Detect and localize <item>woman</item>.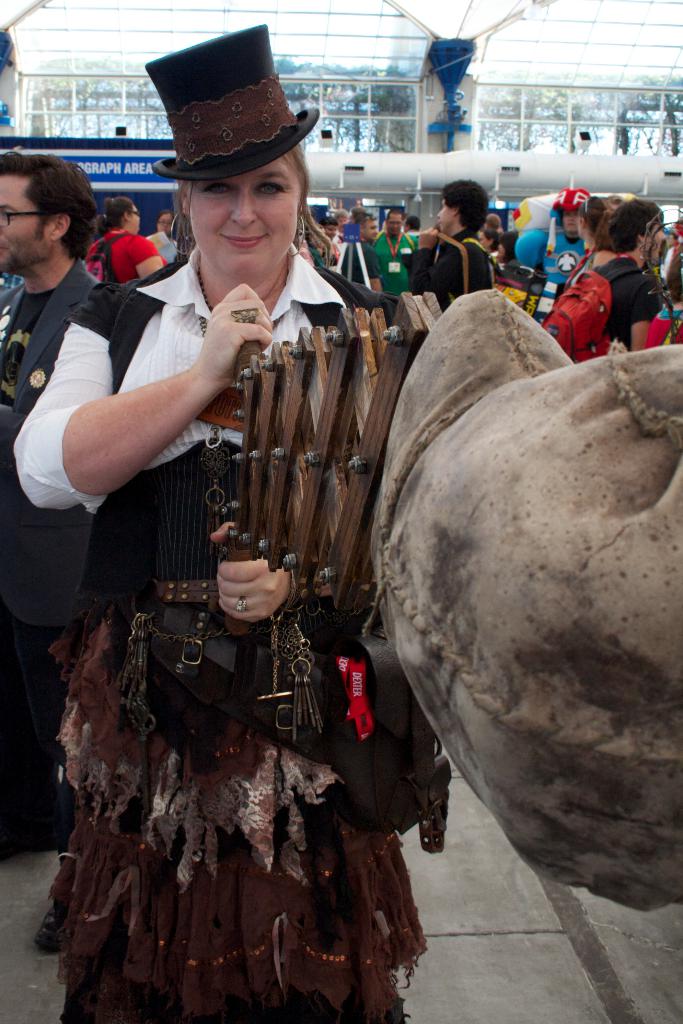
Localized at bbox=[80, 161, 446, 997].
